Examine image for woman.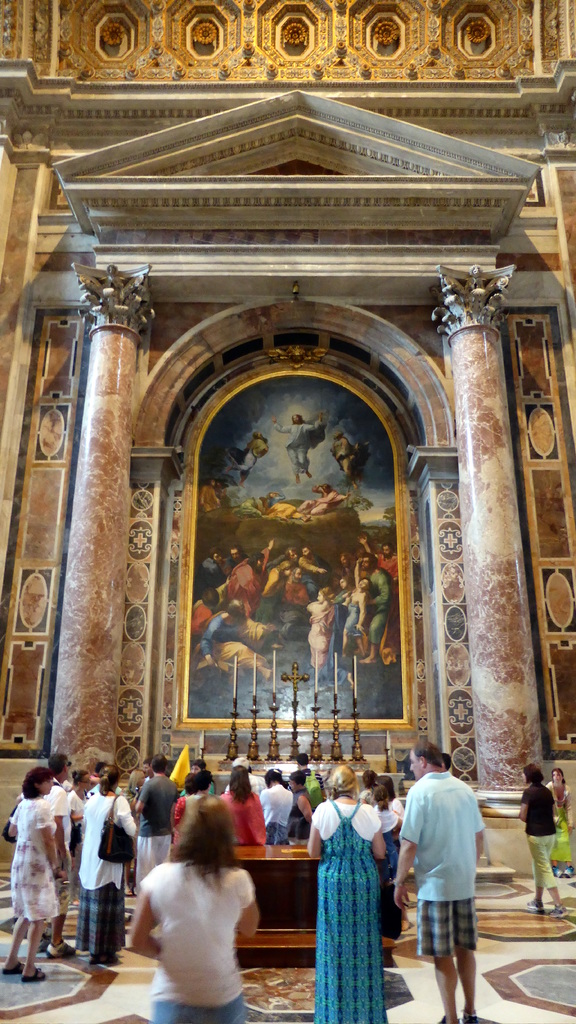
Examination result: {"x1": 125, "y1": 786, "x2": 268, "y2": 1002}.
